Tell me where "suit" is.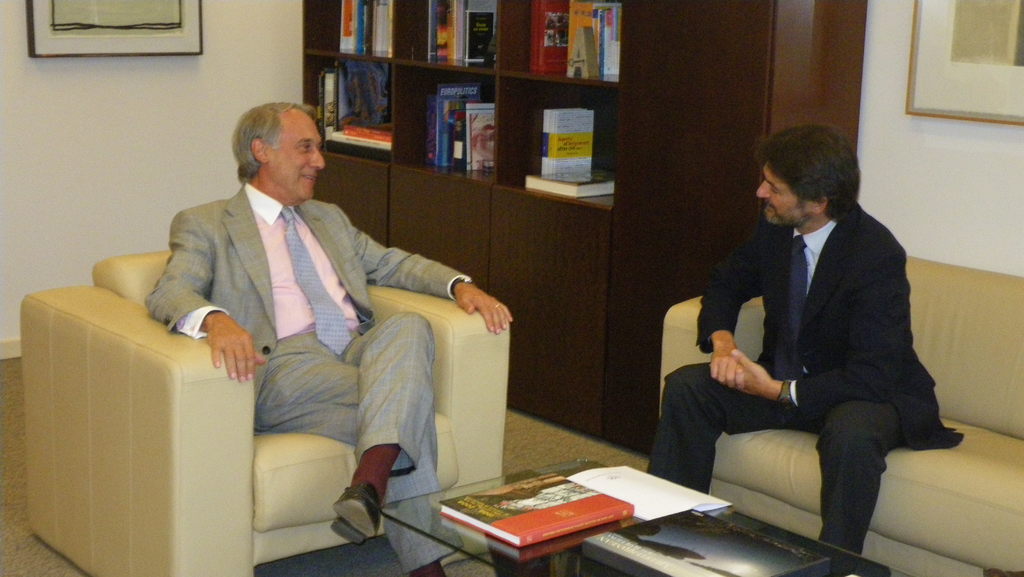
"suit" is at crop(675, 152, 965, 553).
